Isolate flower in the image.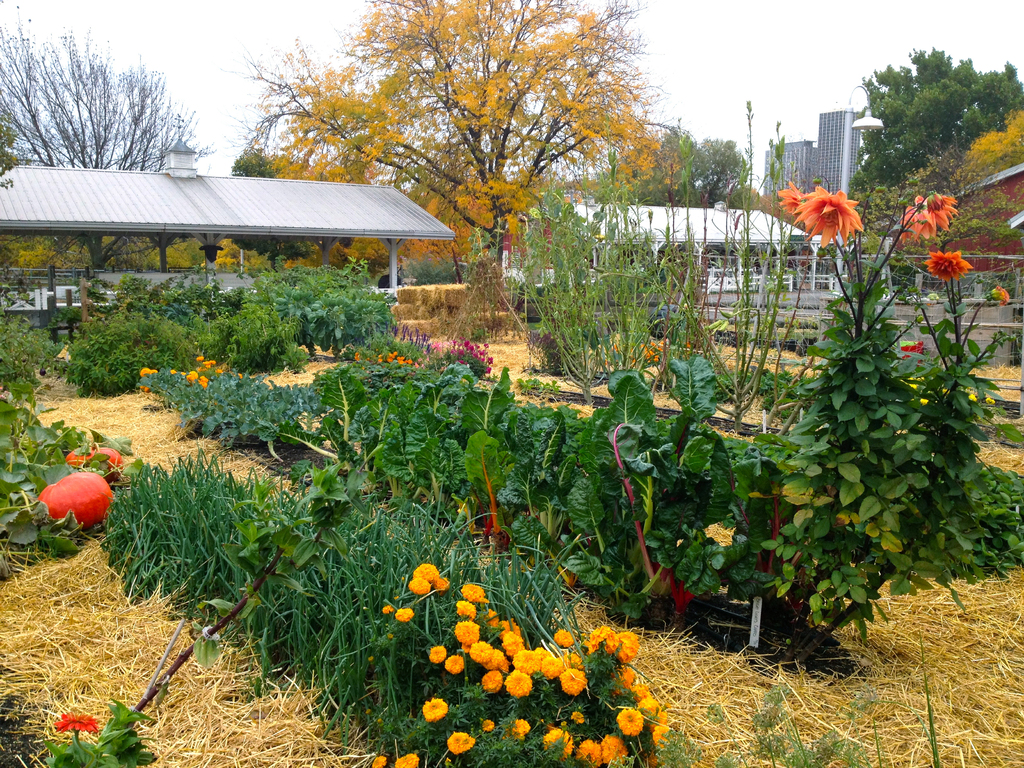
Isolated region: 421/695/447/728.
